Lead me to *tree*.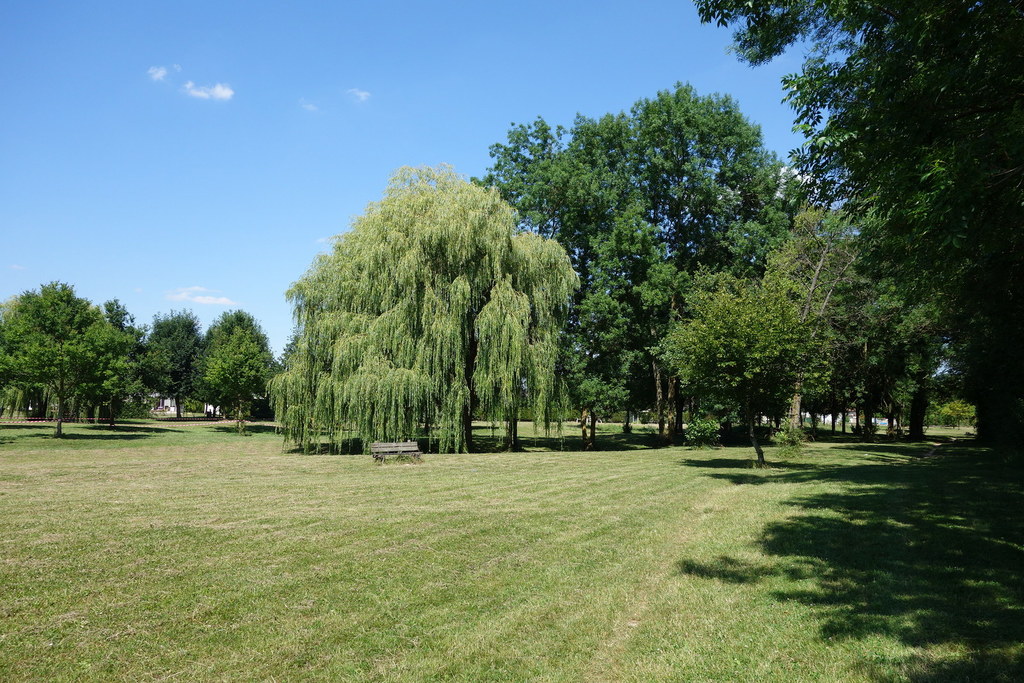
Lead to Rect(190, 307, 273, 436).
